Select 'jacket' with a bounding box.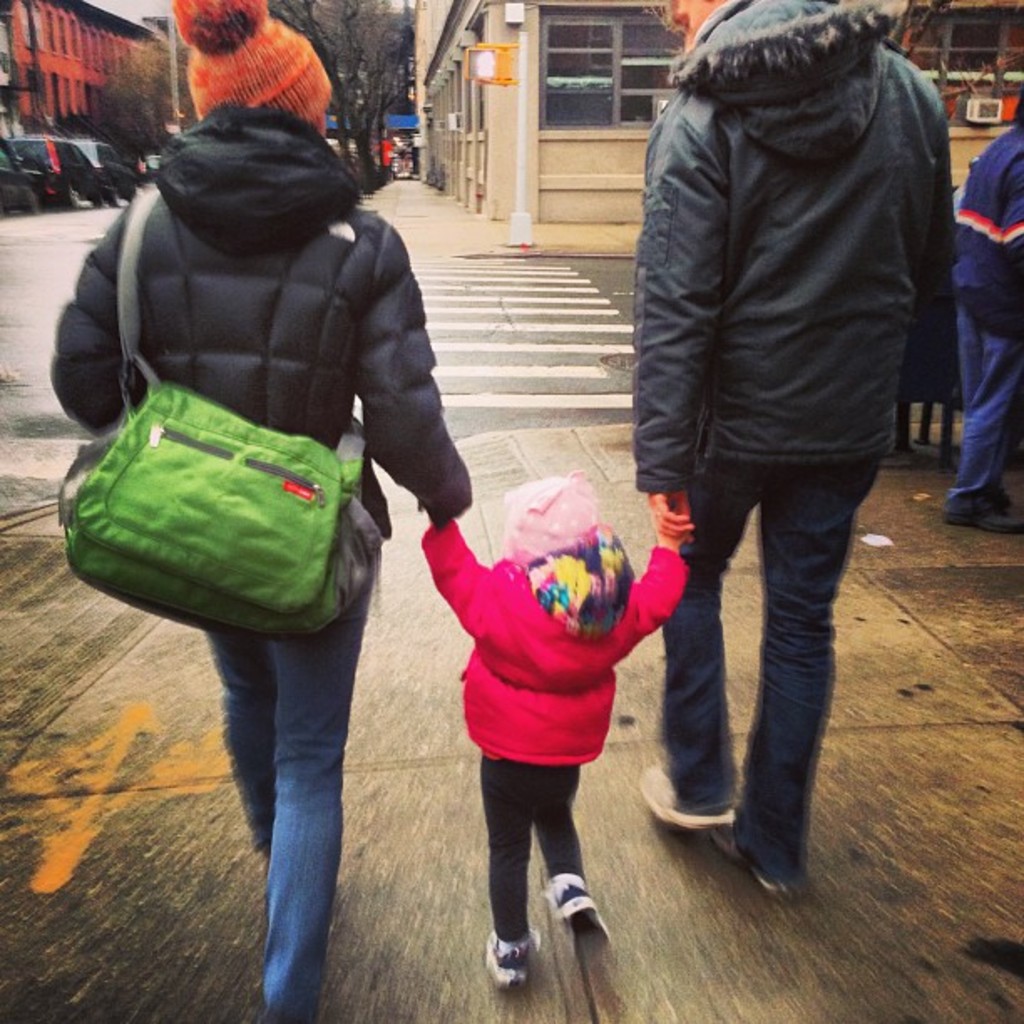
region(27, 82, 497, 629).
